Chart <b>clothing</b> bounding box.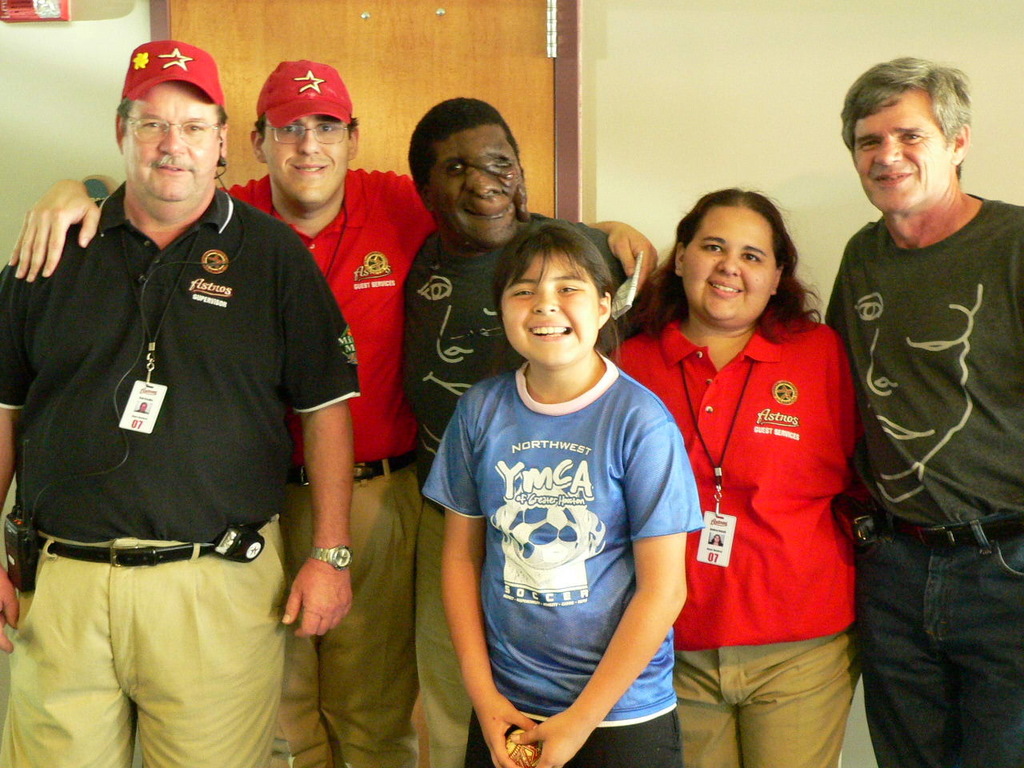
Charted: pyautogui.locateOnScreen(214, 170, 441, 767).
